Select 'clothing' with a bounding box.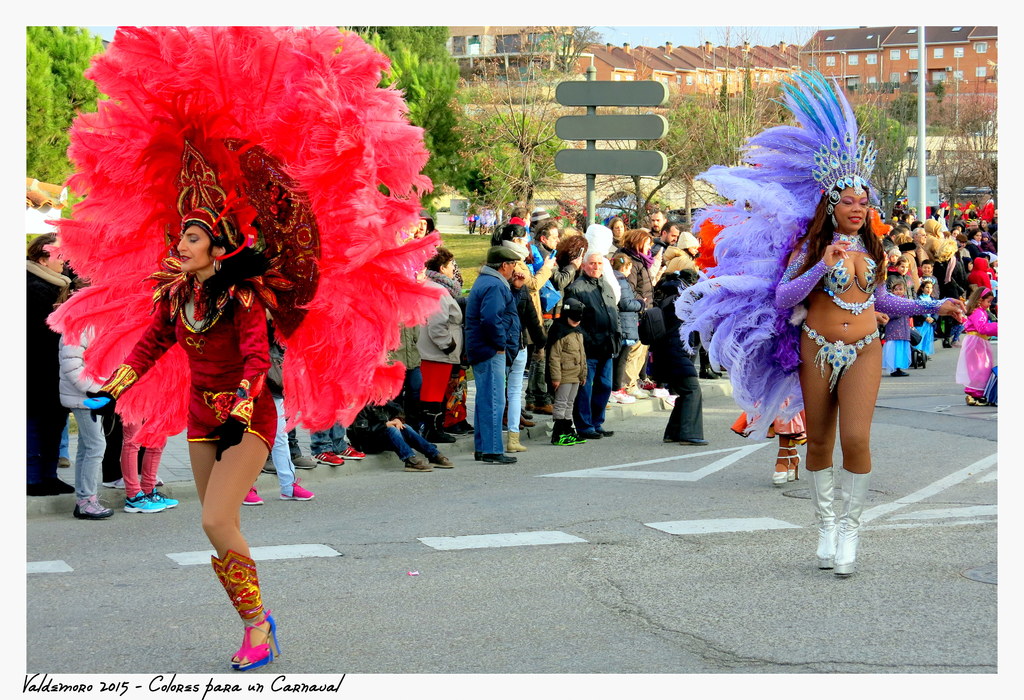
pyautogui.locateOnScreen(468, 265, 523, 450).
